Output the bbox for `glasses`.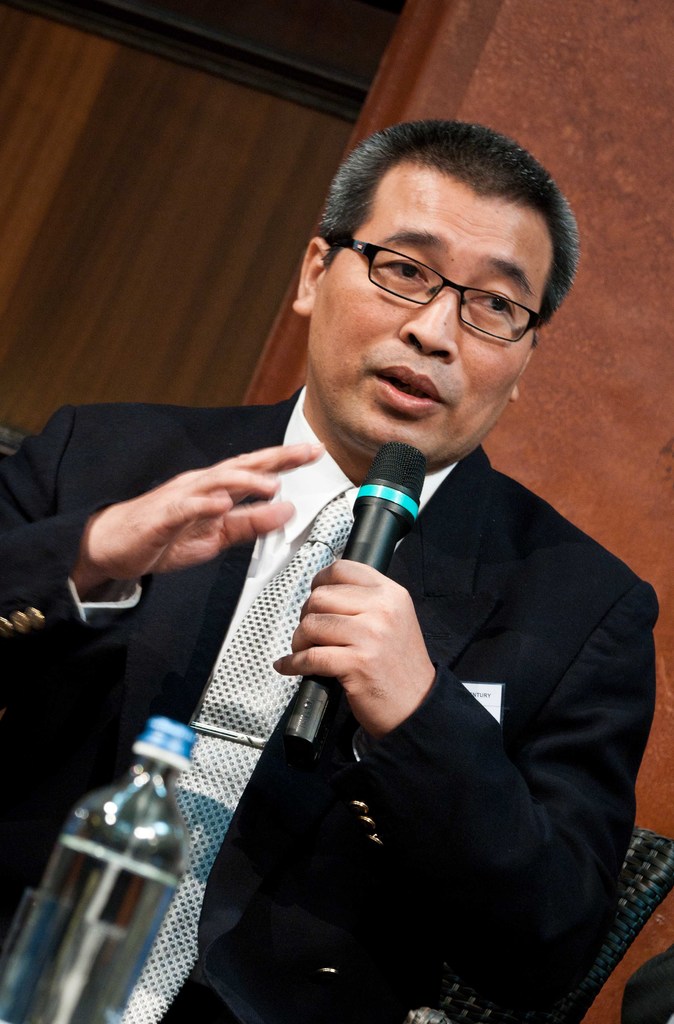
332 241 543 348.
